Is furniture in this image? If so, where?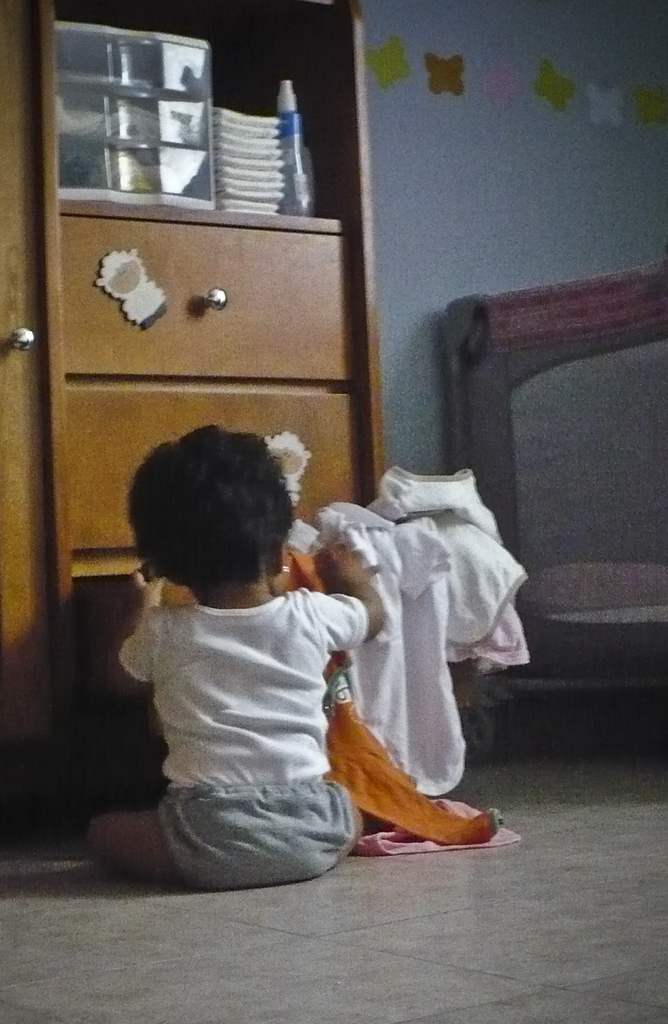
Yes, at <region>0, 0, 389, 833</region>.
